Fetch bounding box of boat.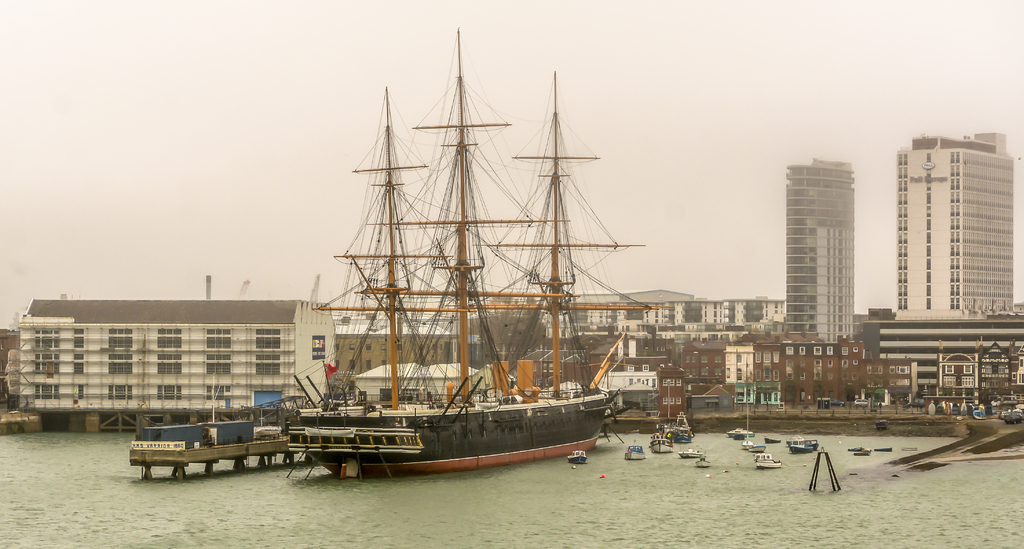
Bbox: <box>251,38,646,496</box>.
